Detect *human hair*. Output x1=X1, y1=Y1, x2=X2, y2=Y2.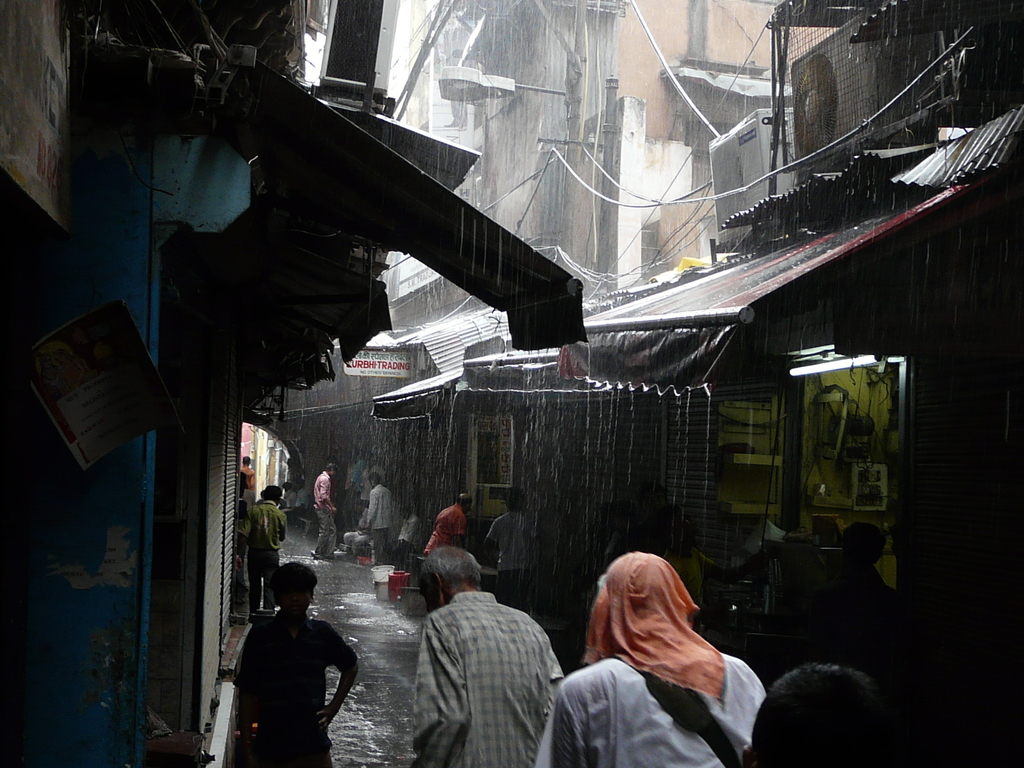
x1=262, y1=483, x2=285, y2=504.
